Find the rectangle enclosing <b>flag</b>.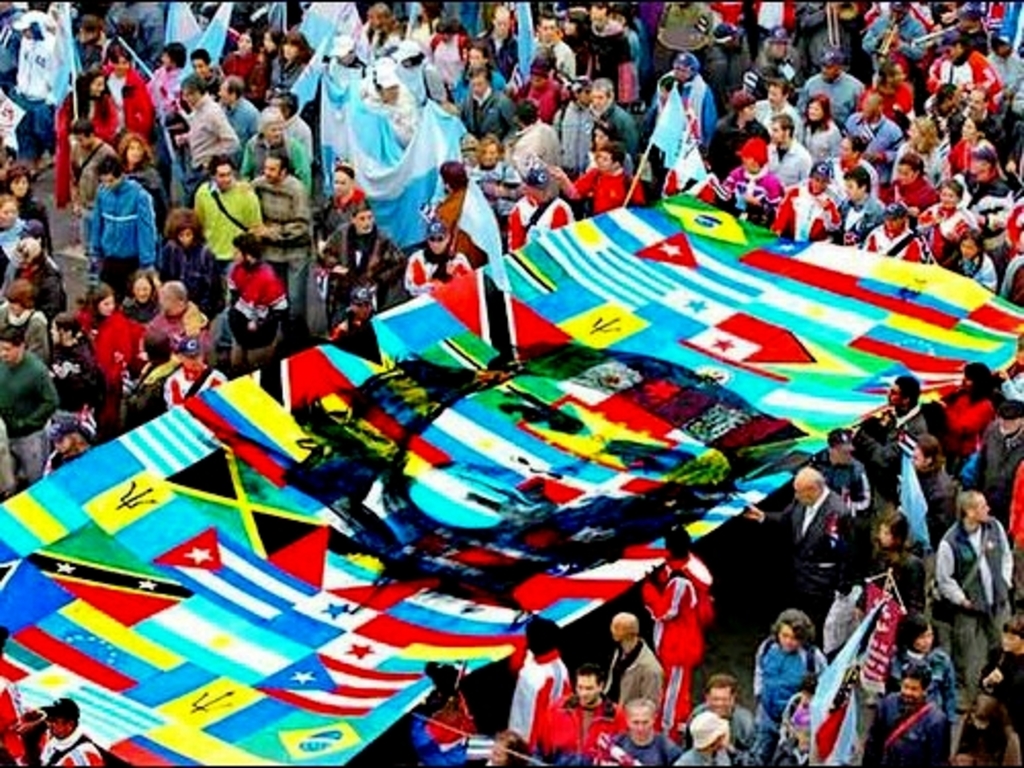
{"x1": 0, "y1": 74, "x2": 33, "y2": 150}.
